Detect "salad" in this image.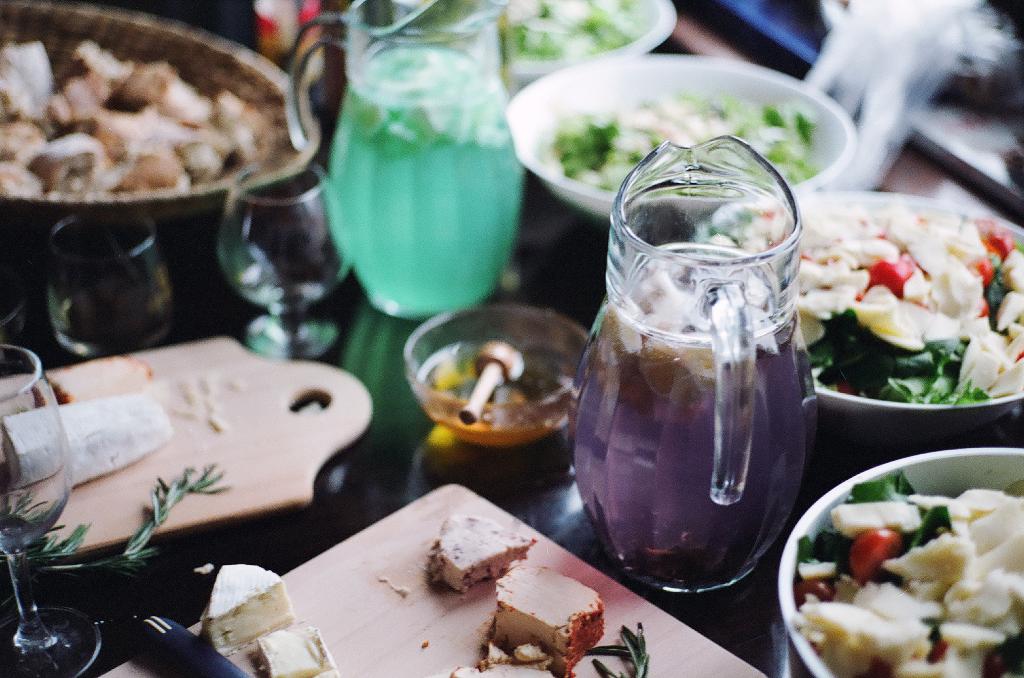
Detection: bbox=[775, 466, 1023, 677].
